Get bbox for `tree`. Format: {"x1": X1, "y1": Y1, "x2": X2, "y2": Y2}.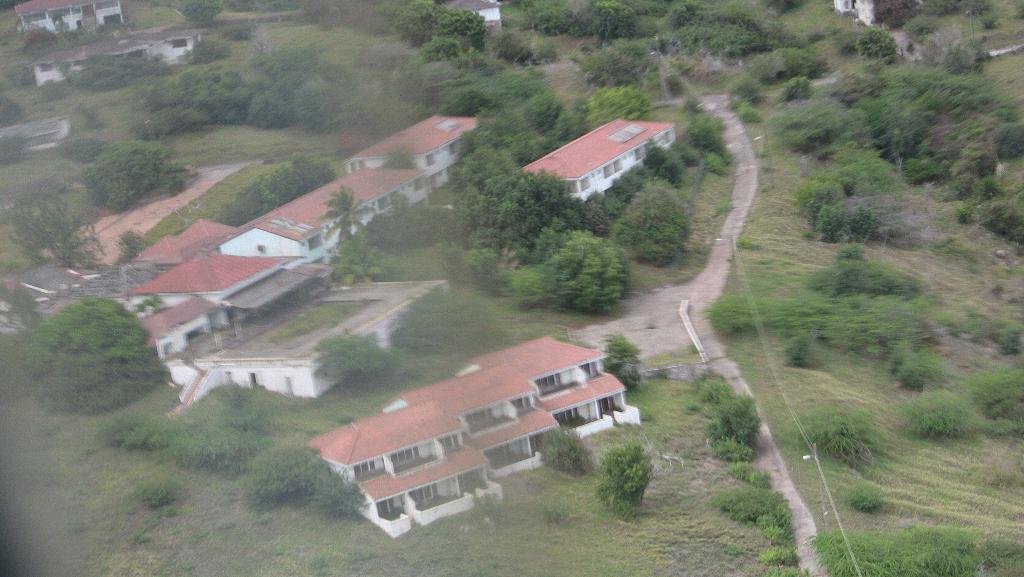
{"x1": 0, "y1": 198, "x2": 53, "y2": 265}.
